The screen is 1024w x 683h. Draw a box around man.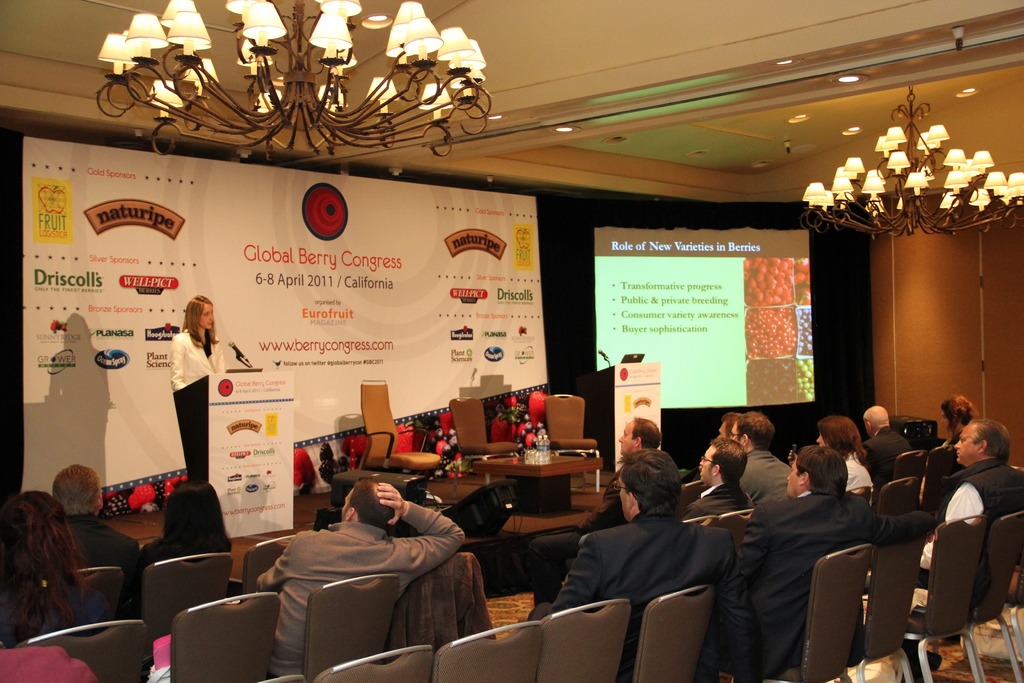
53,463,138,628.
